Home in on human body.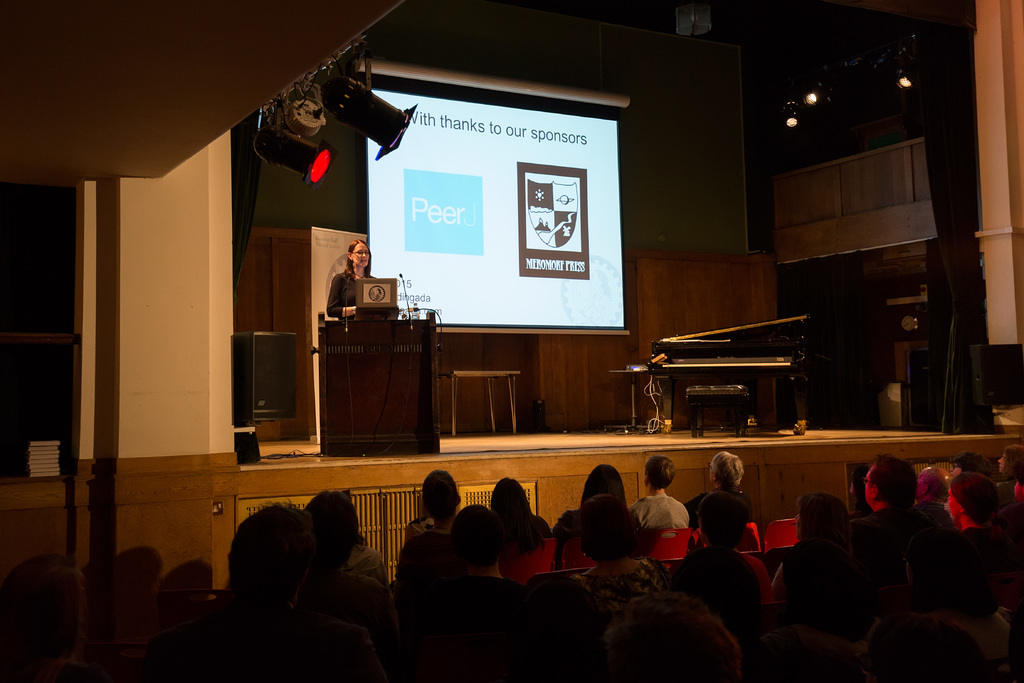
Homed in at [689,447,766,527].
